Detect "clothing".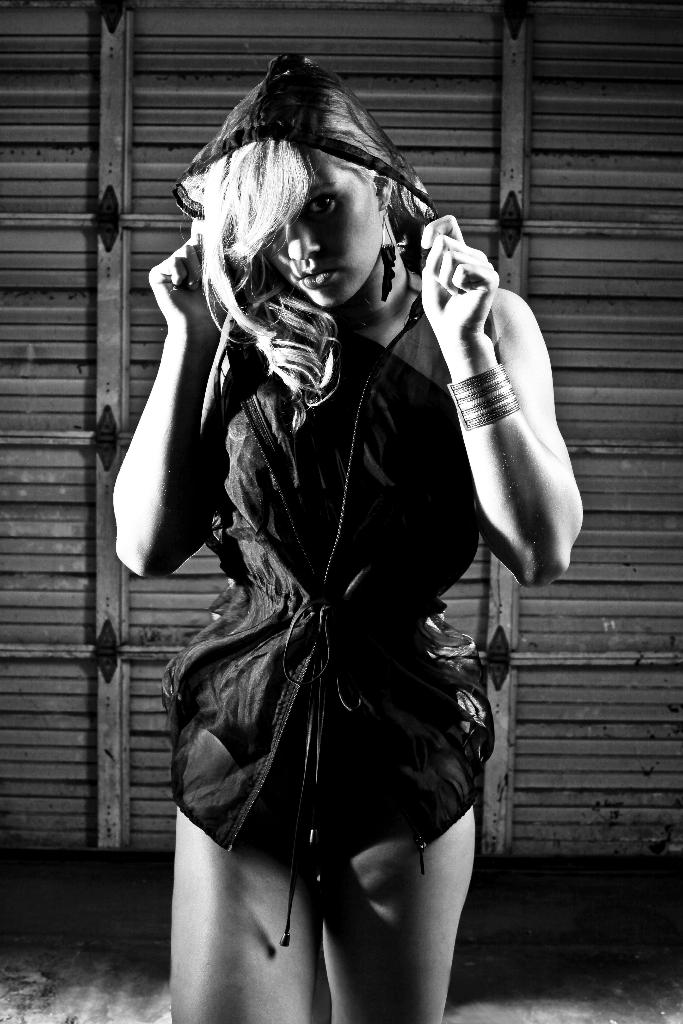
Detected at [145,171,529,952].
